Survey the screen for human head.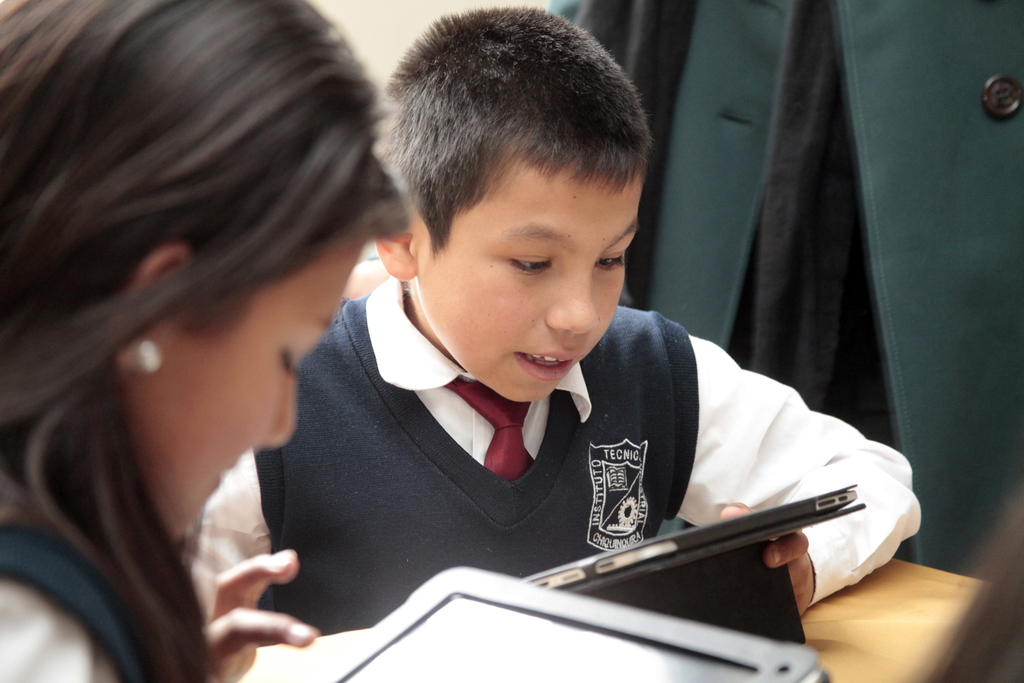
Survey found: locate(0, 0, 394, 549).
